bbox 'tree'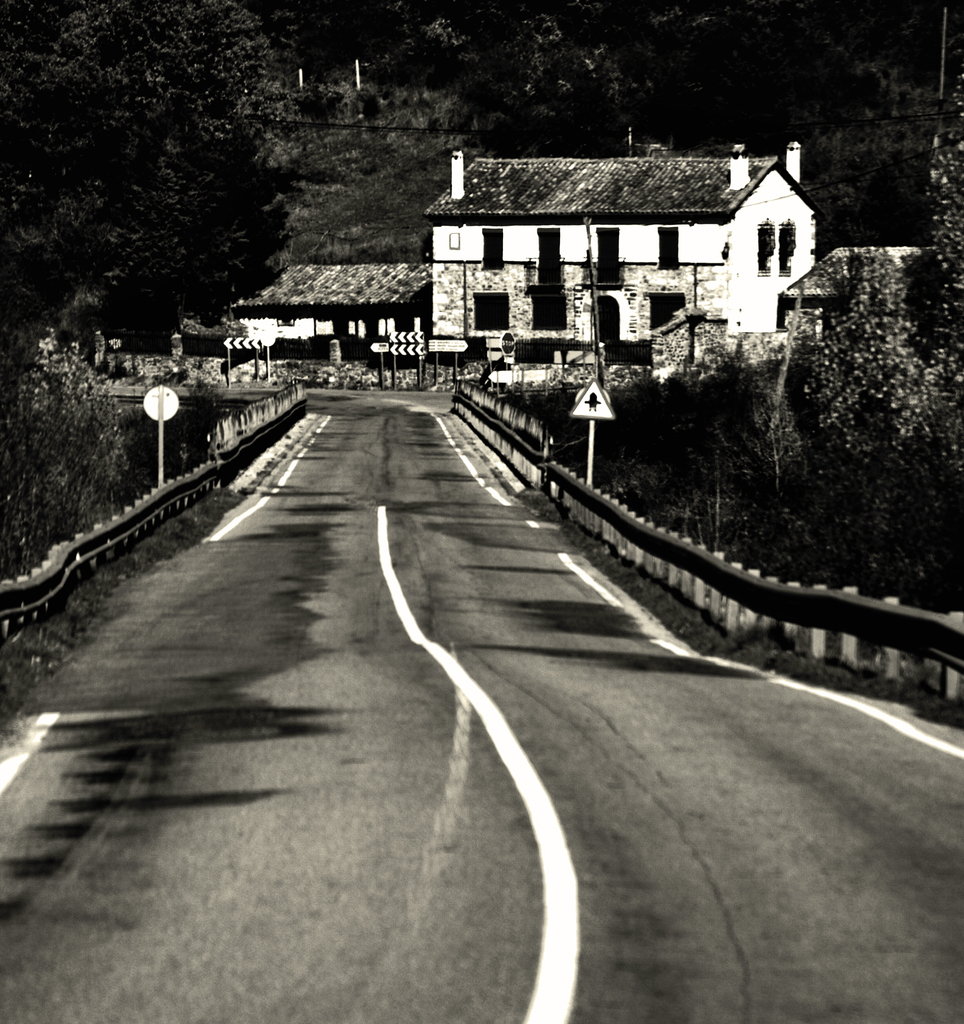
x1=42, y1=32, x2=341, y2=356
